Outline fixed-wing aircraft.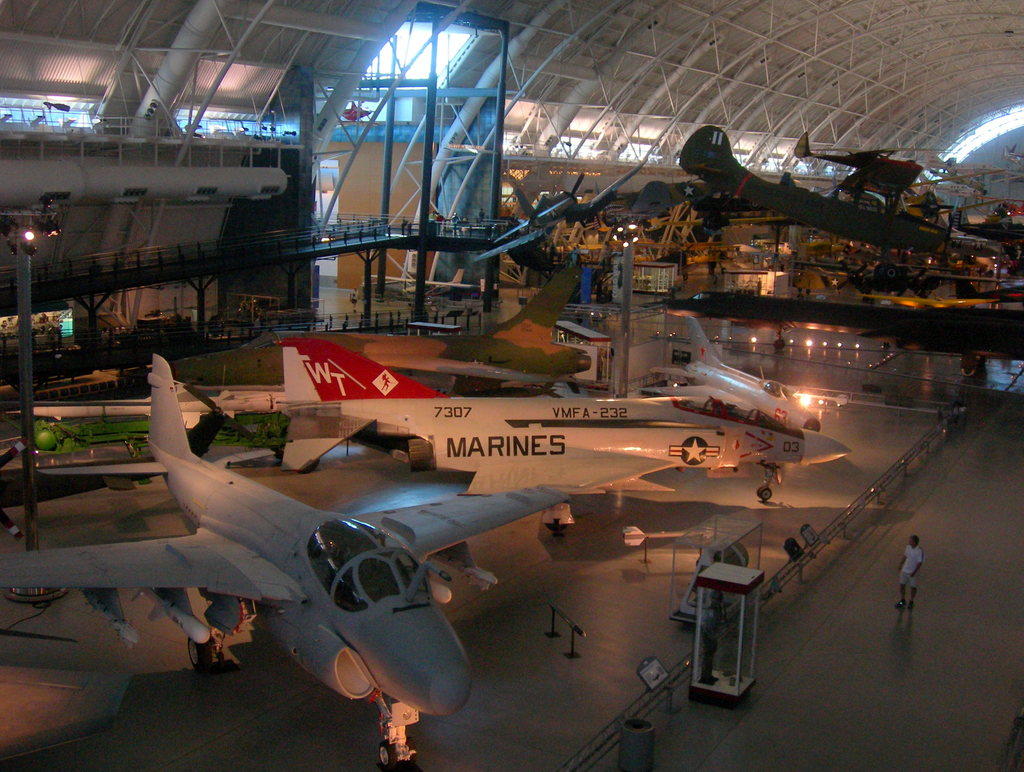
Outline: select_region(632, 315, 848, 438).
